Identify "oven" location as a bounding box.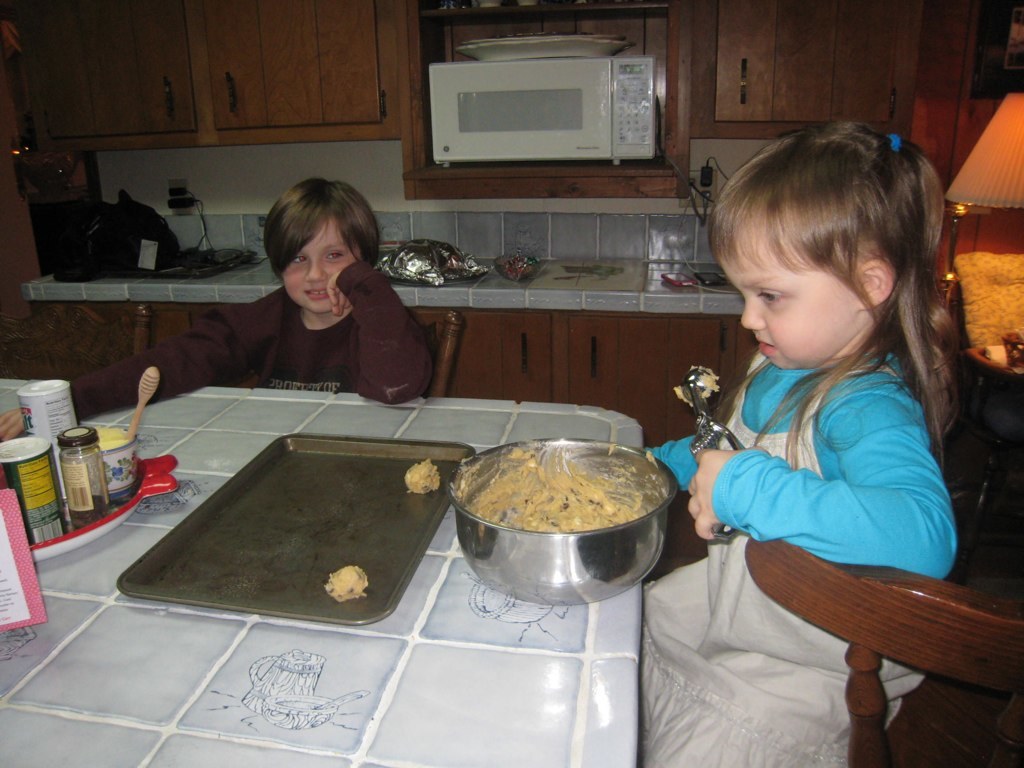
bbox=[430, 60, 656, 165].
